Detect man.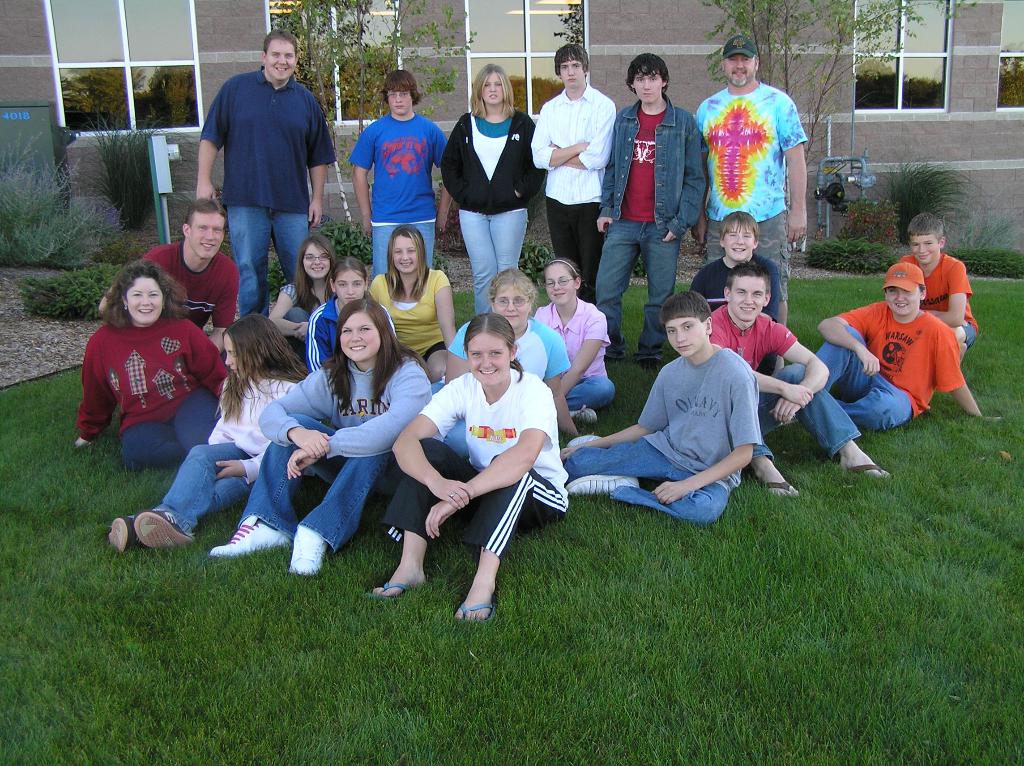
Detected at box(189, 48, 332, 302).
